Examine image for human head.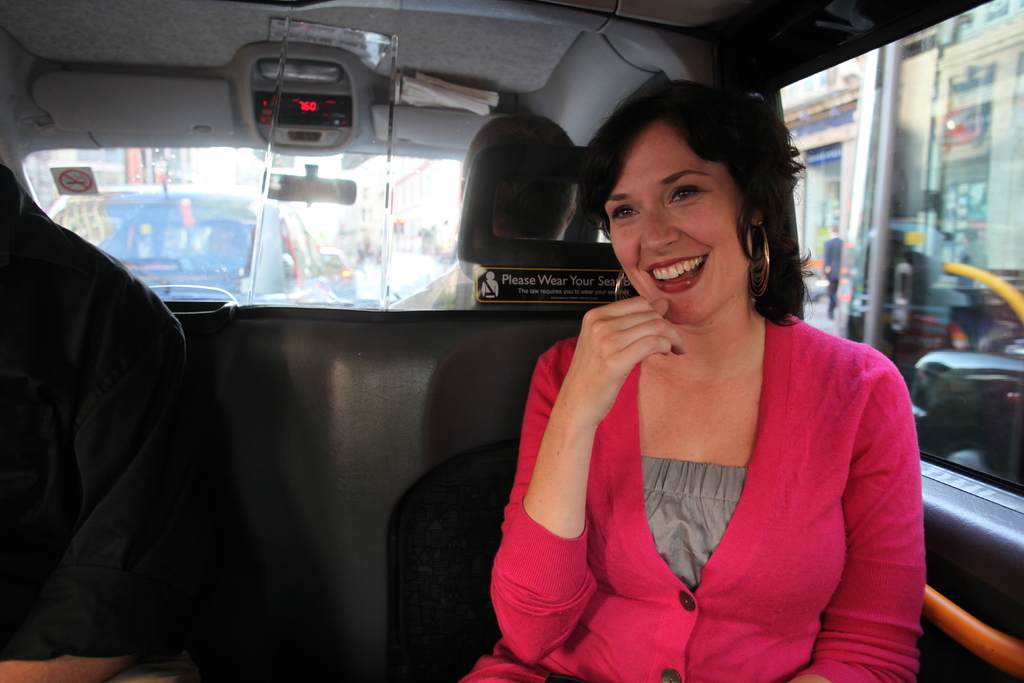
Examination result: 568 74 810 313.
